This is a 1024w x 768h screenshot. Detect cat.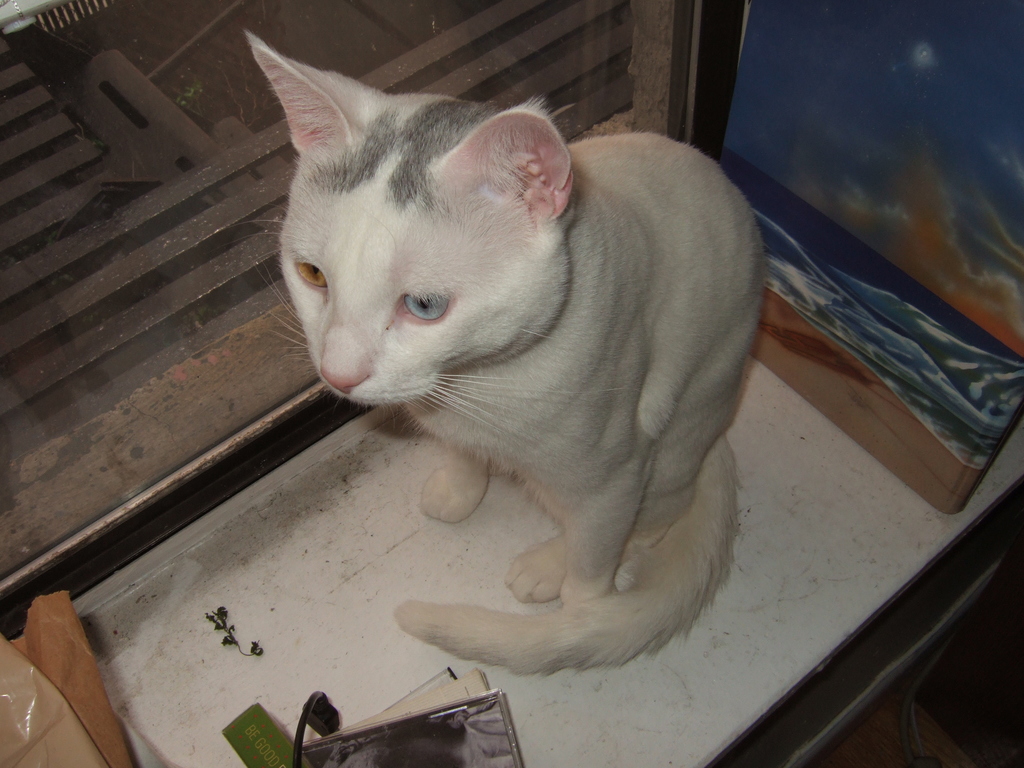
(x1=222, y1=19, x2=768, y2=680).
